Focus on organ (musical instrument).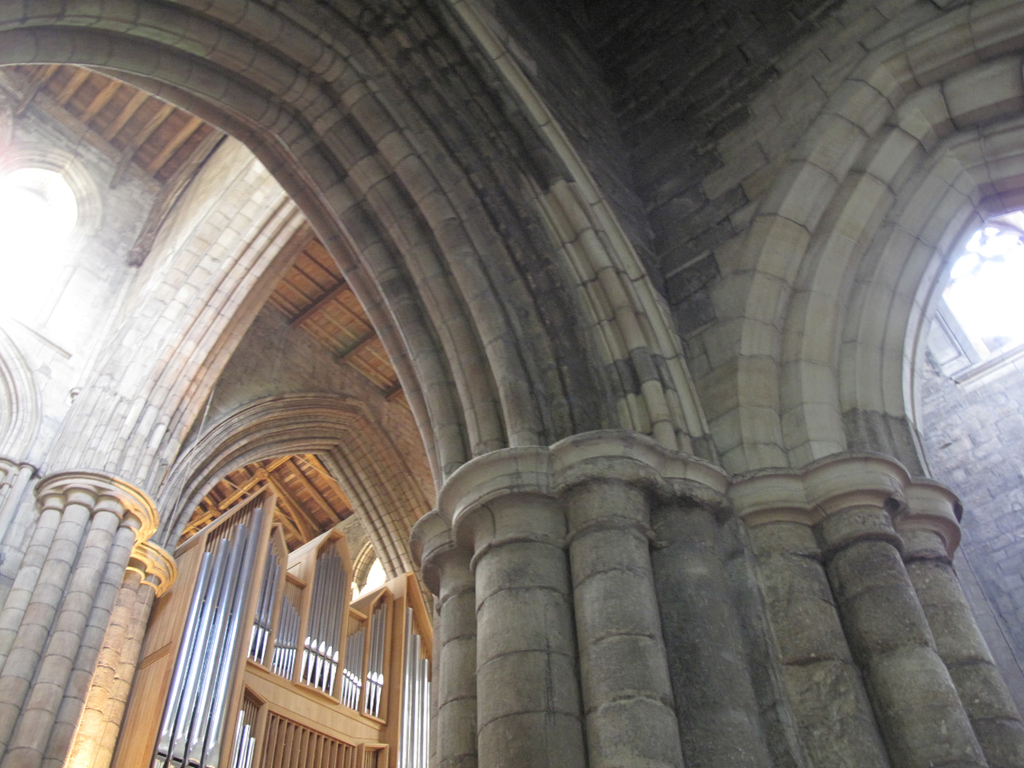
Focused at crop(149, 462, 398, 746).
